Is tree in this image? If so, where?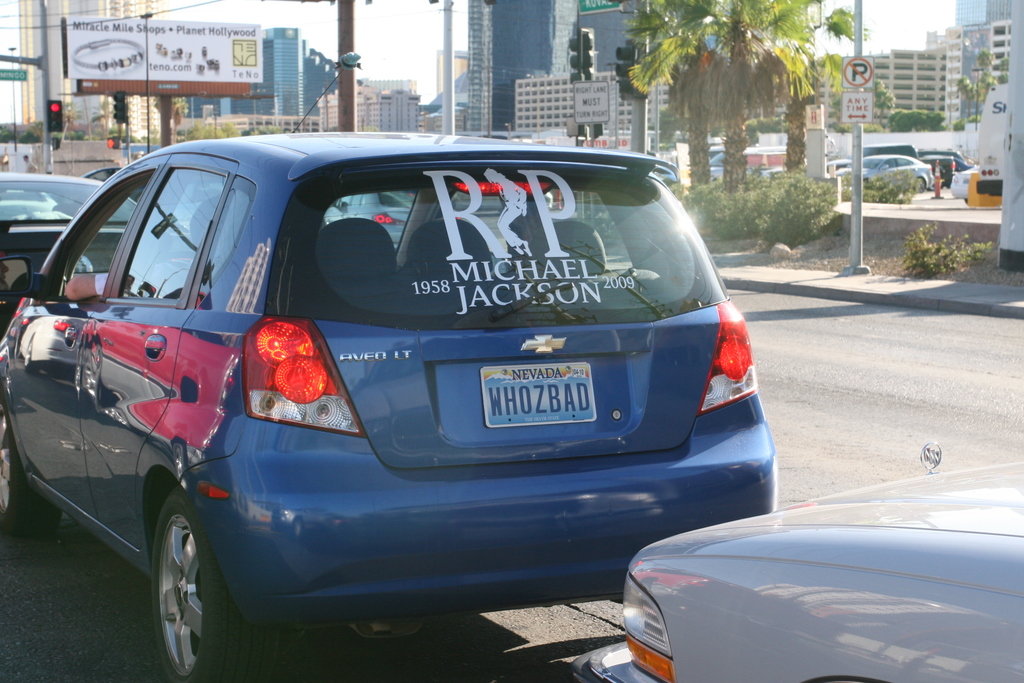
Yes, at detection(888, 115, 945, 137).
